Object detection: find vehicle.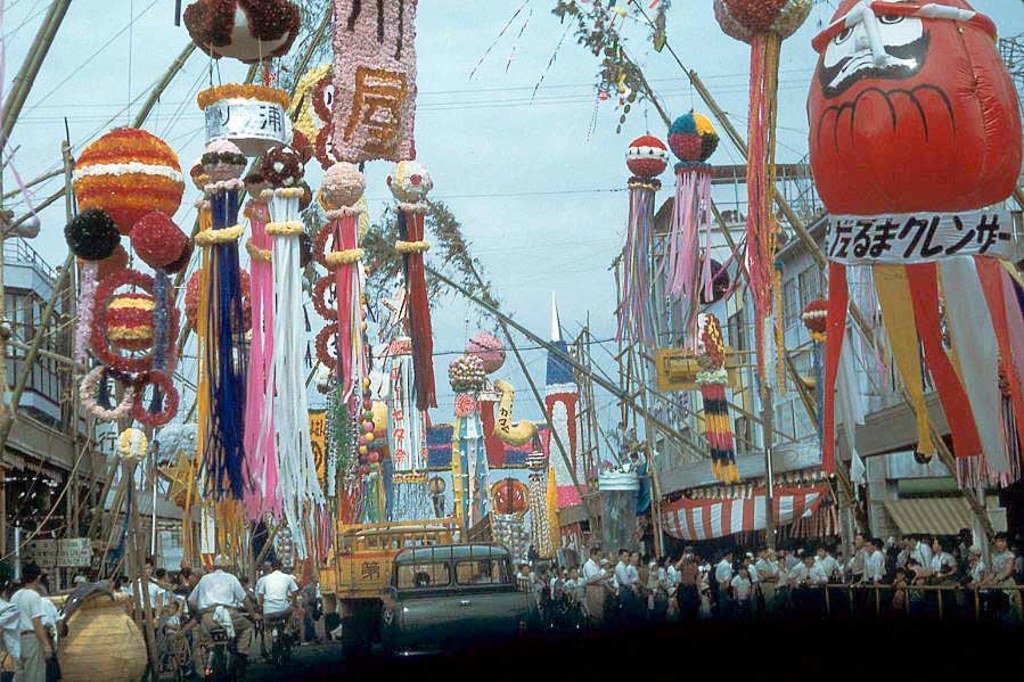
pyautogui.locateOnScreen(317, 517, 501, 665).
